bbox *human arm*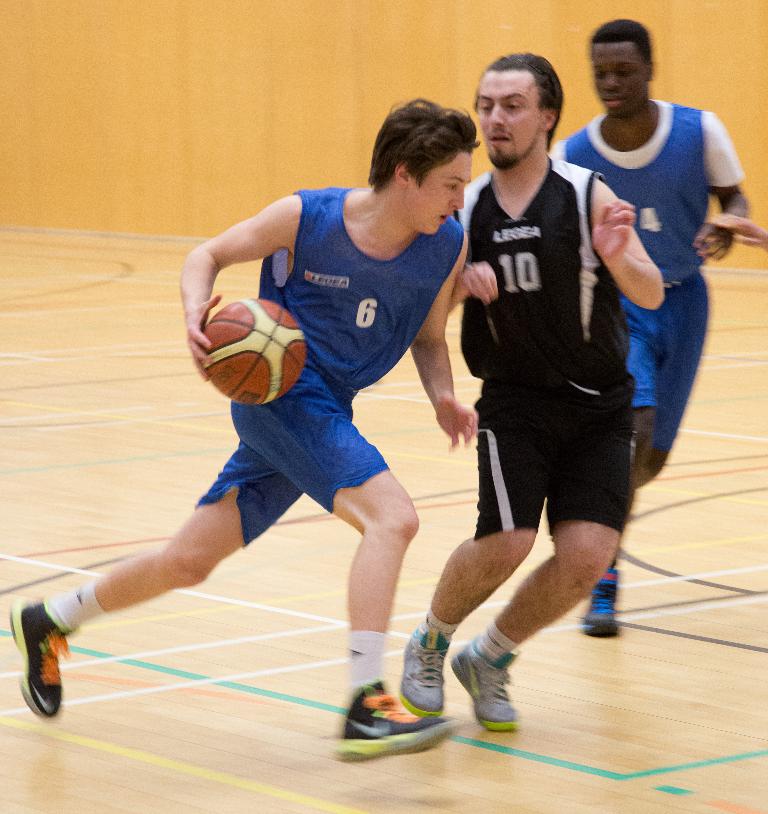
locate(686, 106, 749, 266)
